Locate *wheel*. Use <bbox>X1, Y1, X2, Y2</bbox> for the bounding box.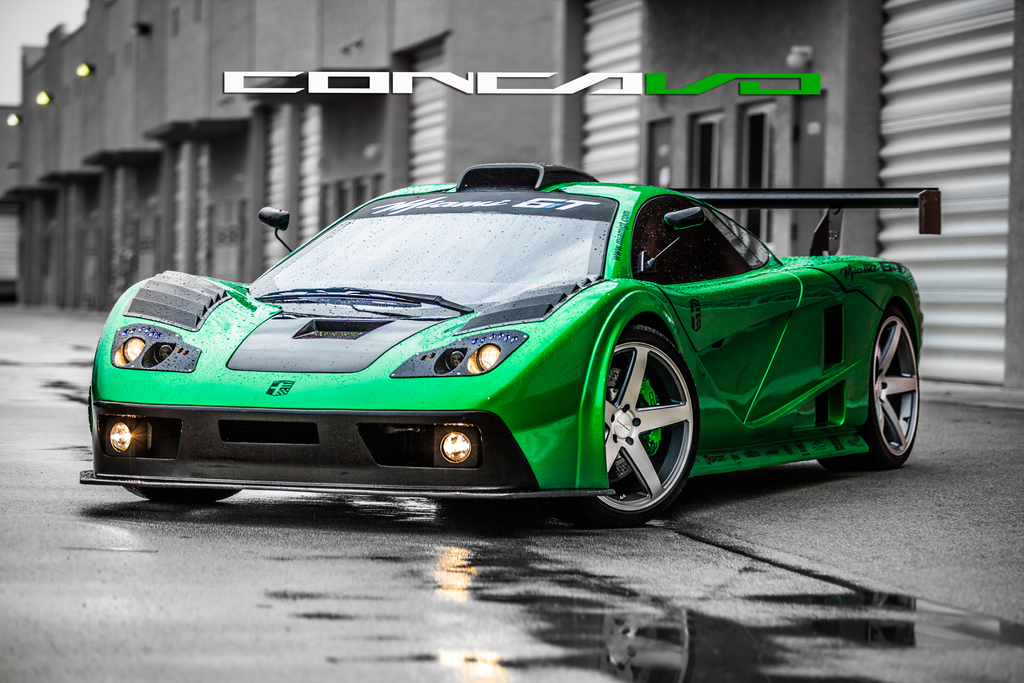
<bbox>819, 304, 919, 467</bbox>.
